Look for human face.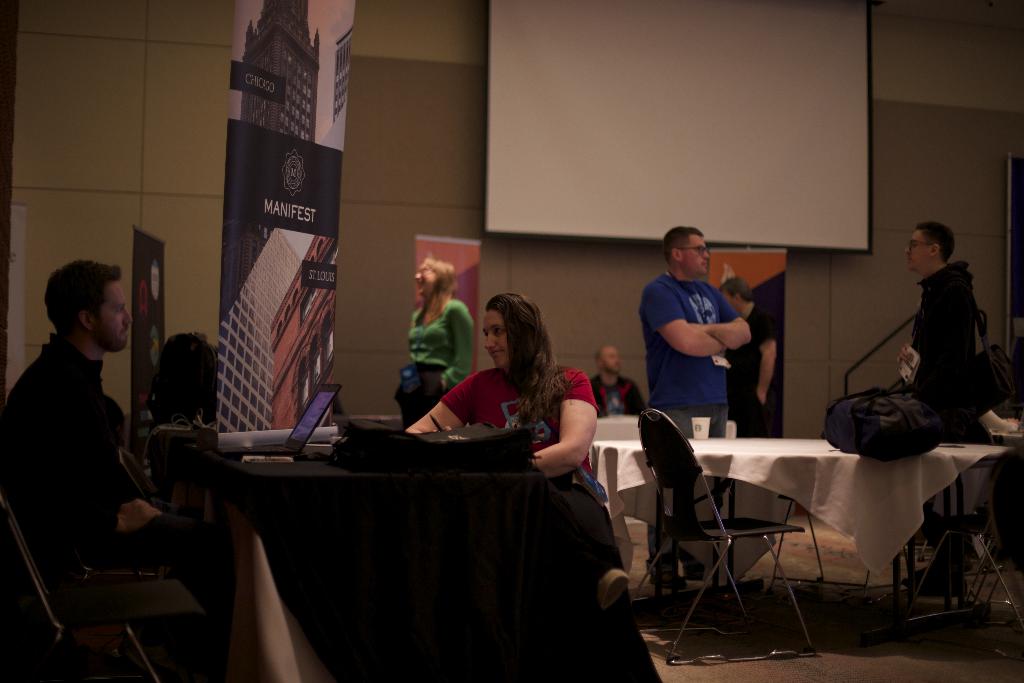
Found: 99:286:130:350.
